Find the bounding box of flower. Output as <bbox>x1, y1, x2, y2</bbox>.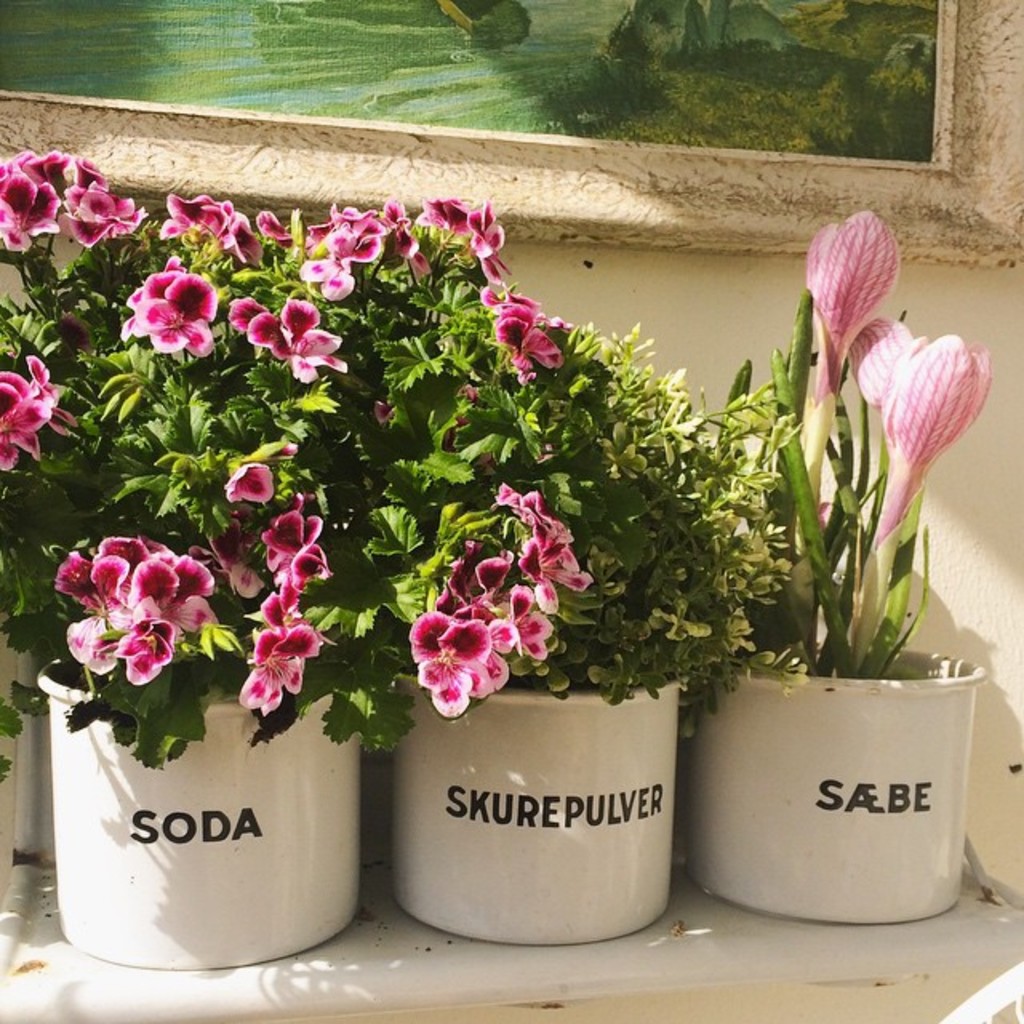
<bbox>114, 254, 221, 354</bbox>.
